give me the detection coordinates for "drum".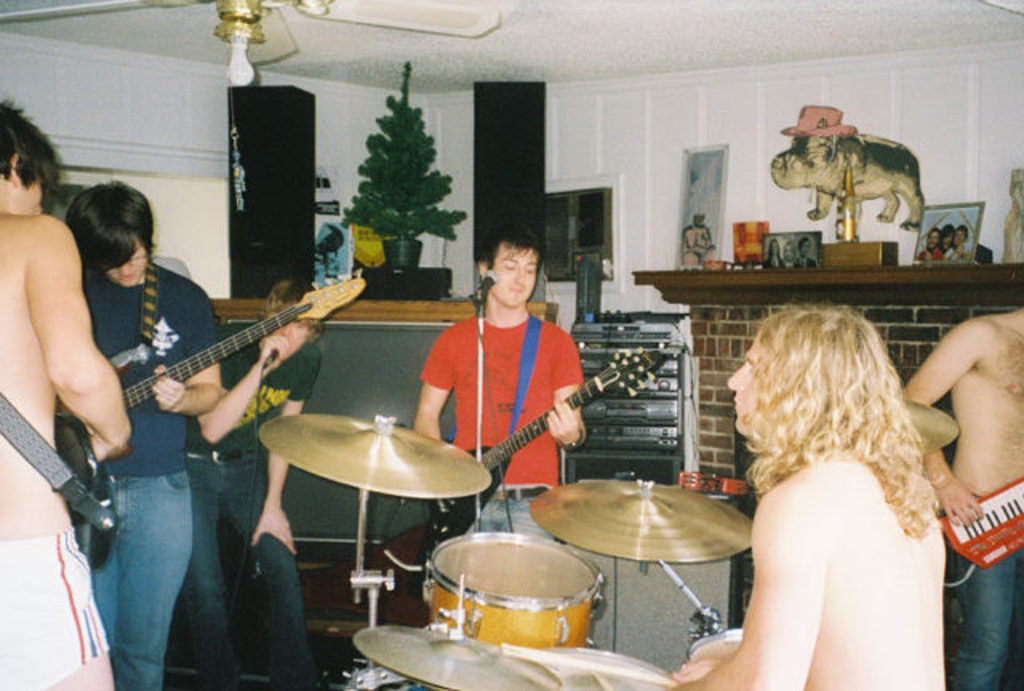
select_region(538, 646, 677, 689).
